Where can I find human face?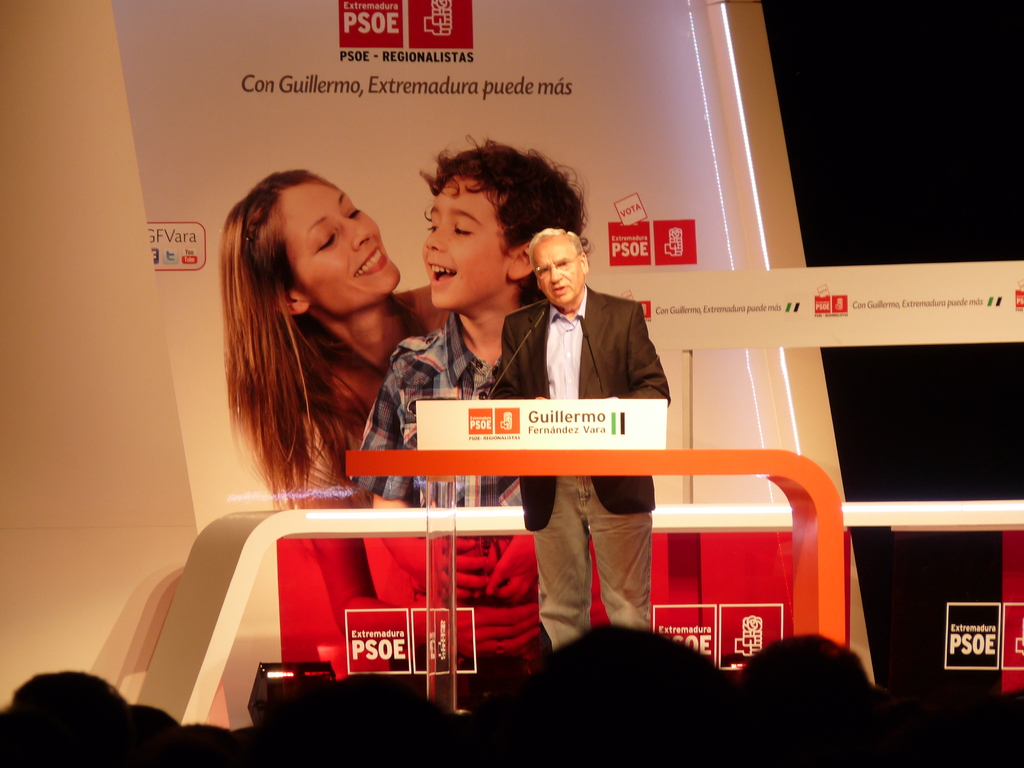
You can find it at crop(285, 184, 403, 312).
